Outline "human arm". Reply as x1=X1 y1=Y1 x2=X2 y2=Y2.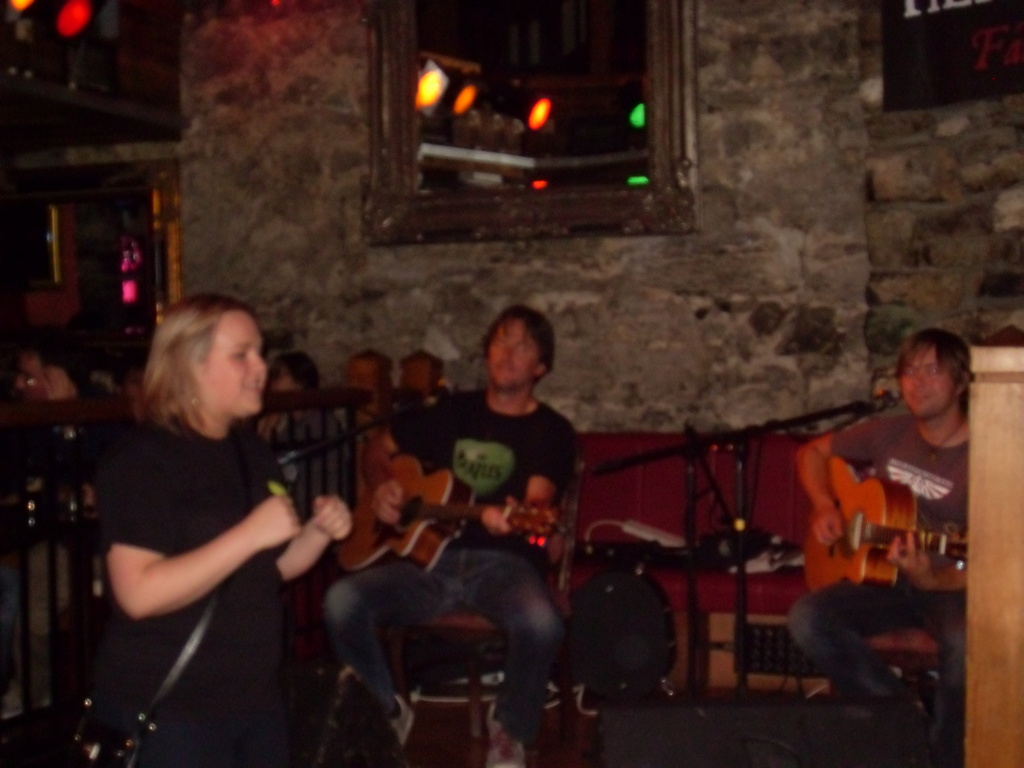
x1=505 y1=424 x2=578 y2=538.
